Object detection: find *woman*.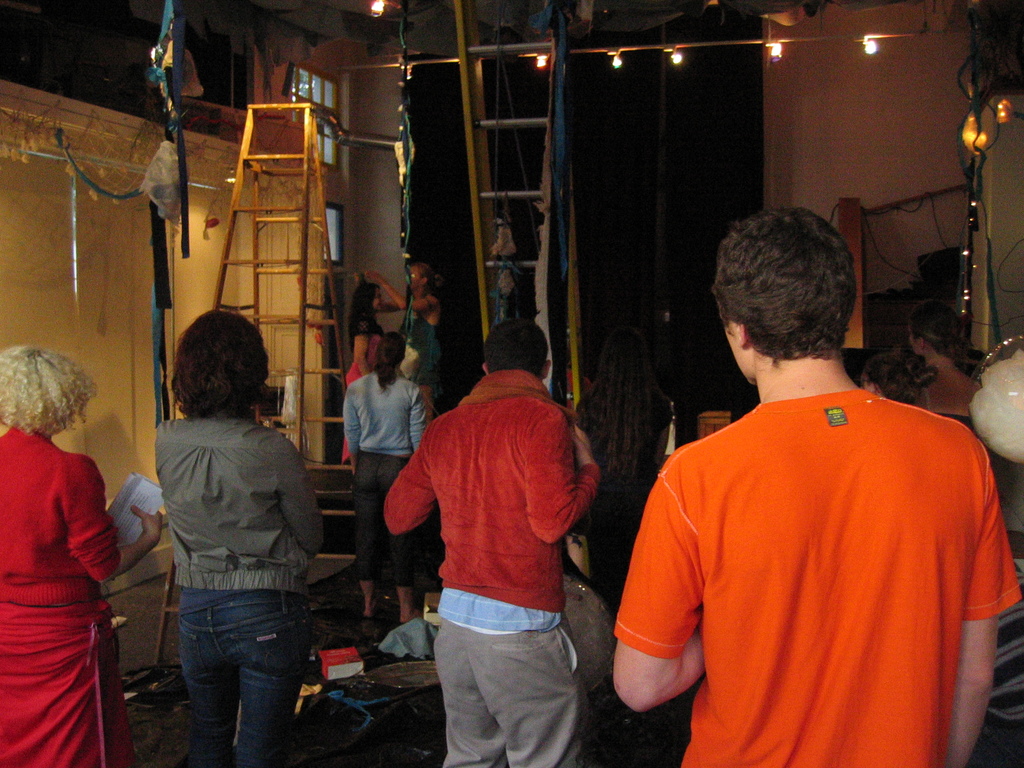
<box>913,298,982,434</box>.
